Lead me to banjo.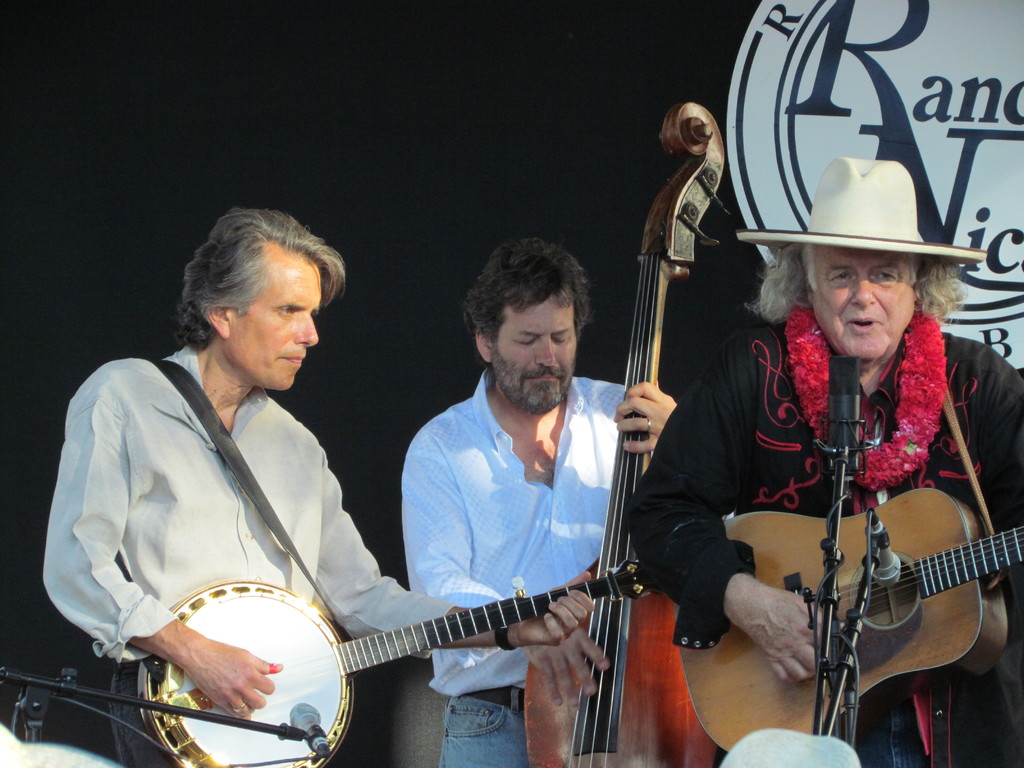
Lead to bbox=[132, 353, 670, 767].
